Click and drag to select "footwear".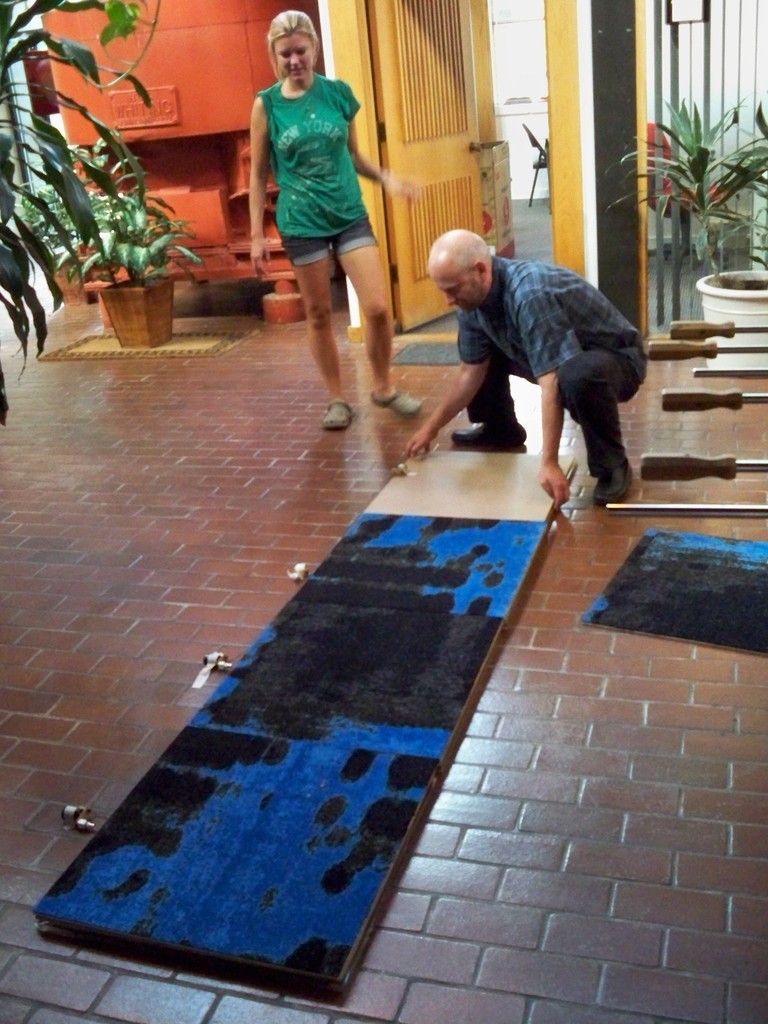
Selection: <region>323, 399, 356, 427</region>.
